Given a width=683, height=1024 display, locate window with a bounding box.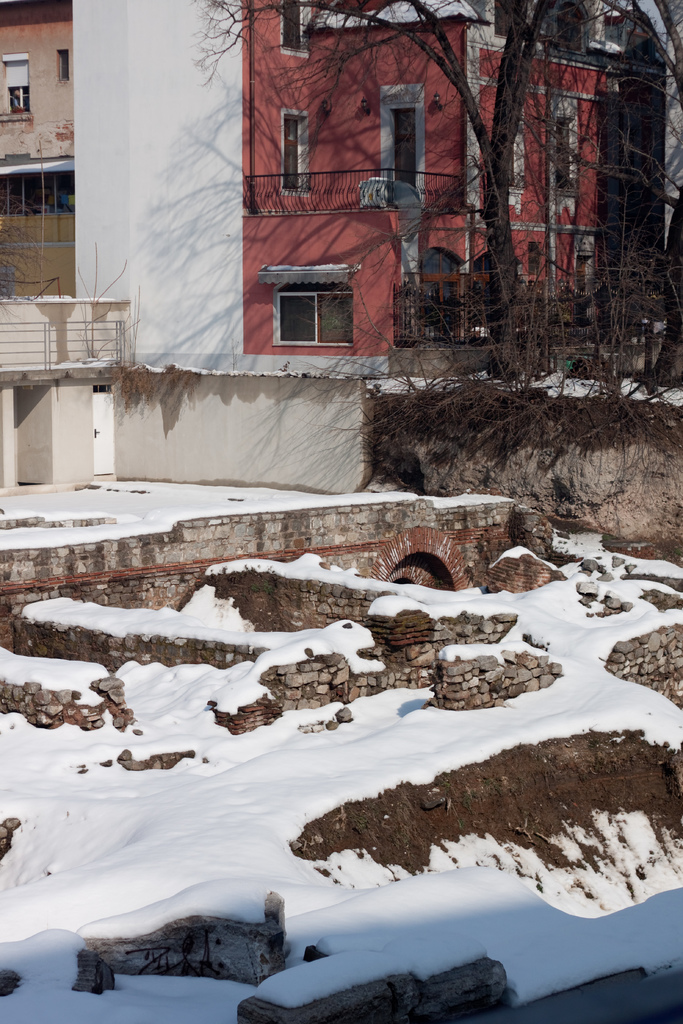
Located: detection(386, 92, 427, 209).
